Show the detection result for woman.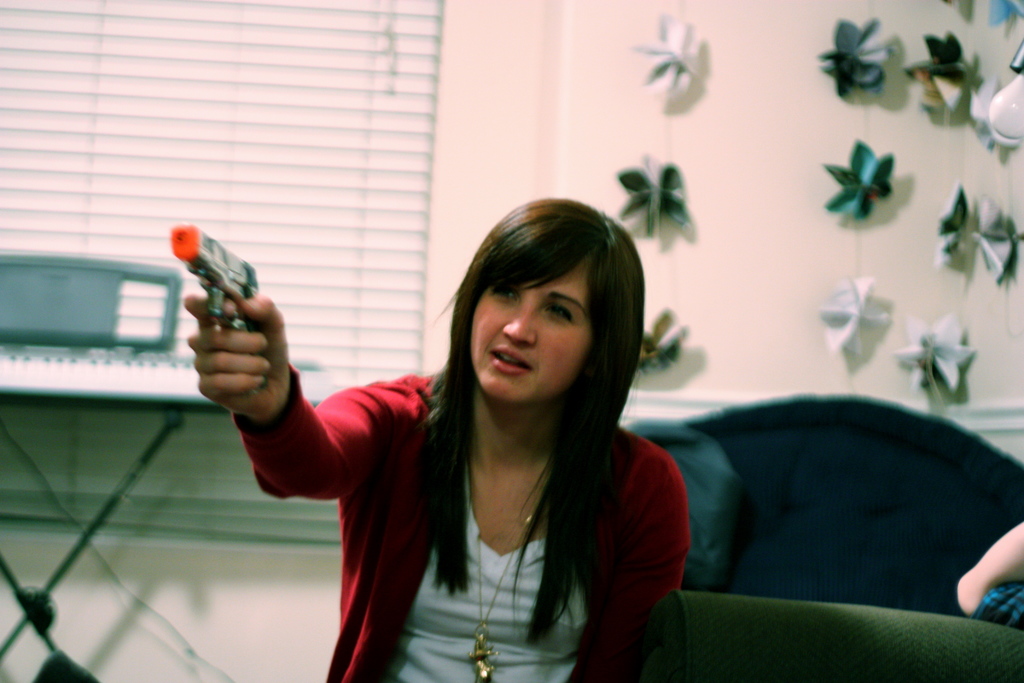
[x1=184, y1=188, x2=692, y2=682].
